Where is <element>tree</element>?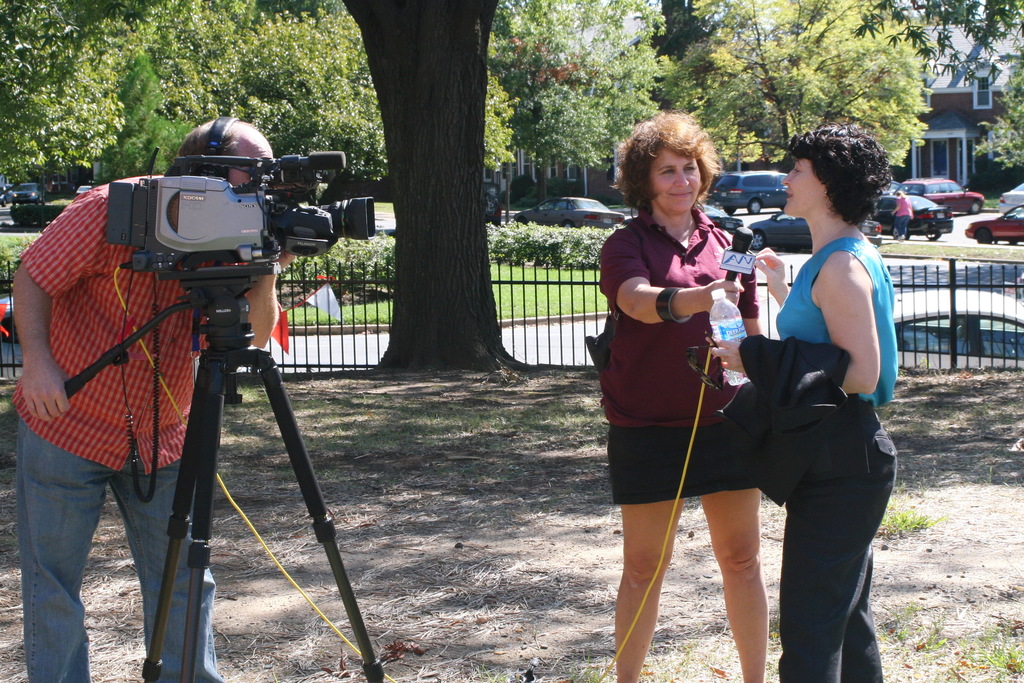
crop(85, 0, 276, 147).
